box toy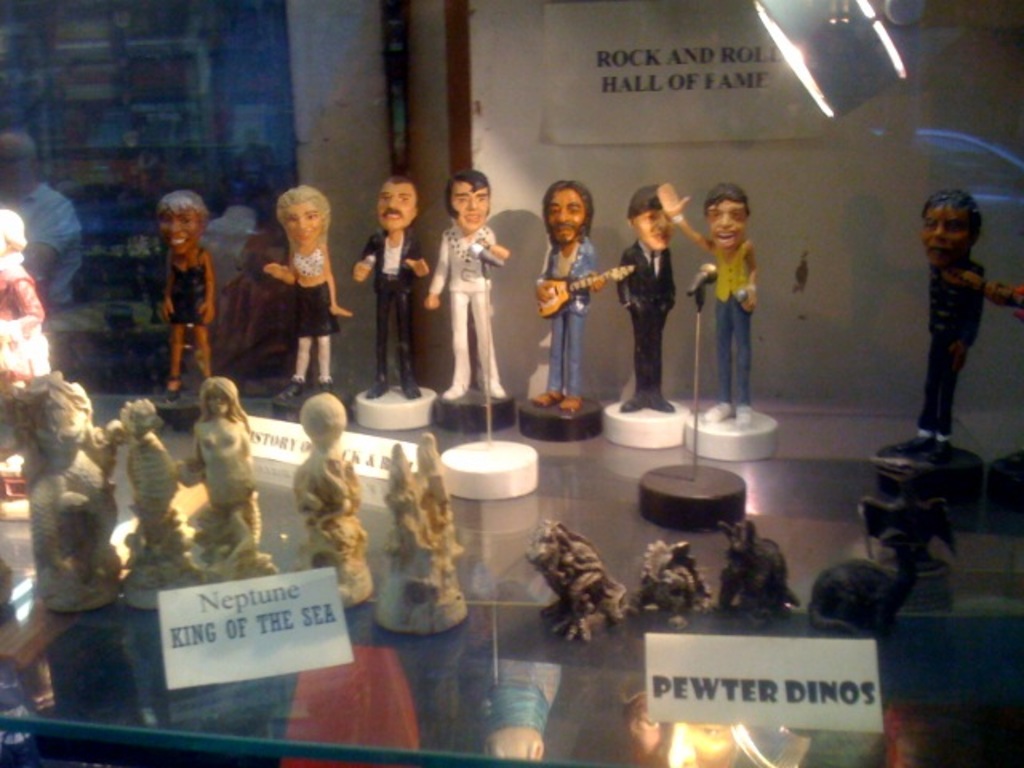
[178,374,278,586]
